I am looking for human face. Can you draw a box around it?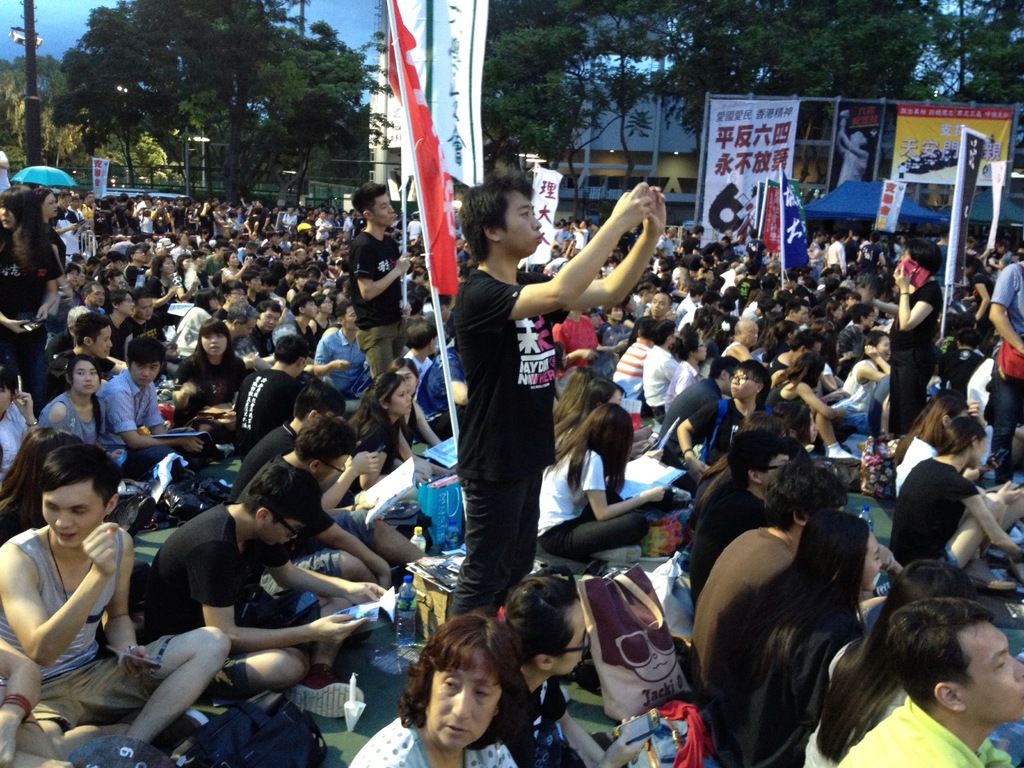
Sure, the bounding box is [132, 252, 147, 263].
